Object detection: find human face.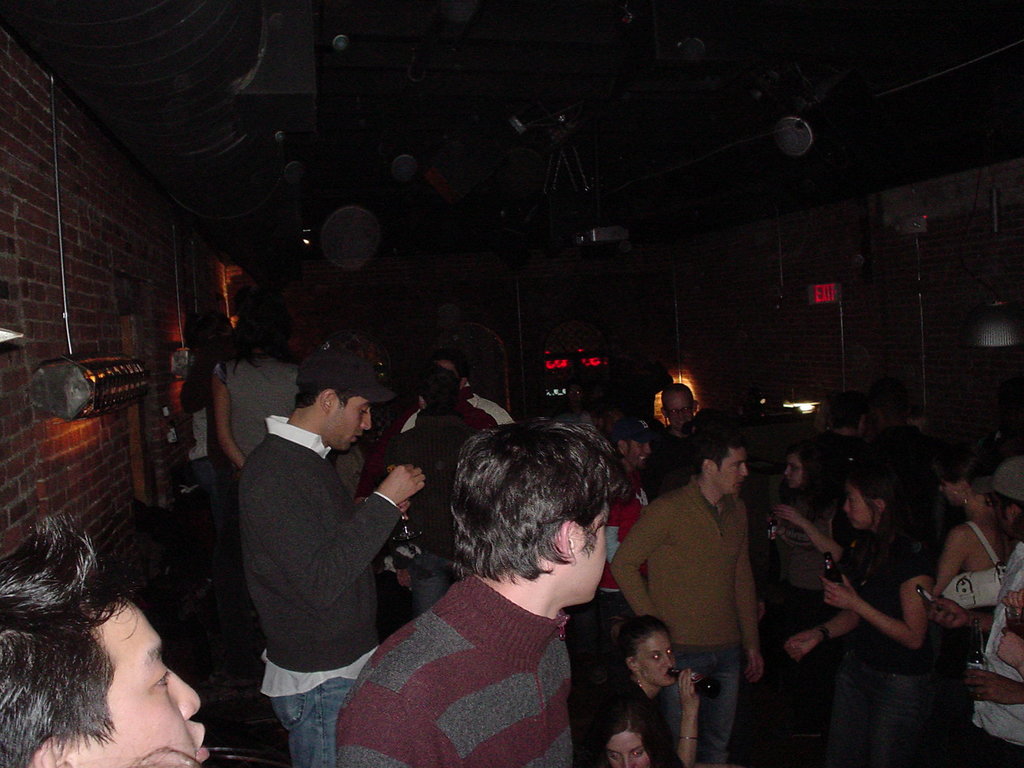
box(561, 505, 609, 607).
